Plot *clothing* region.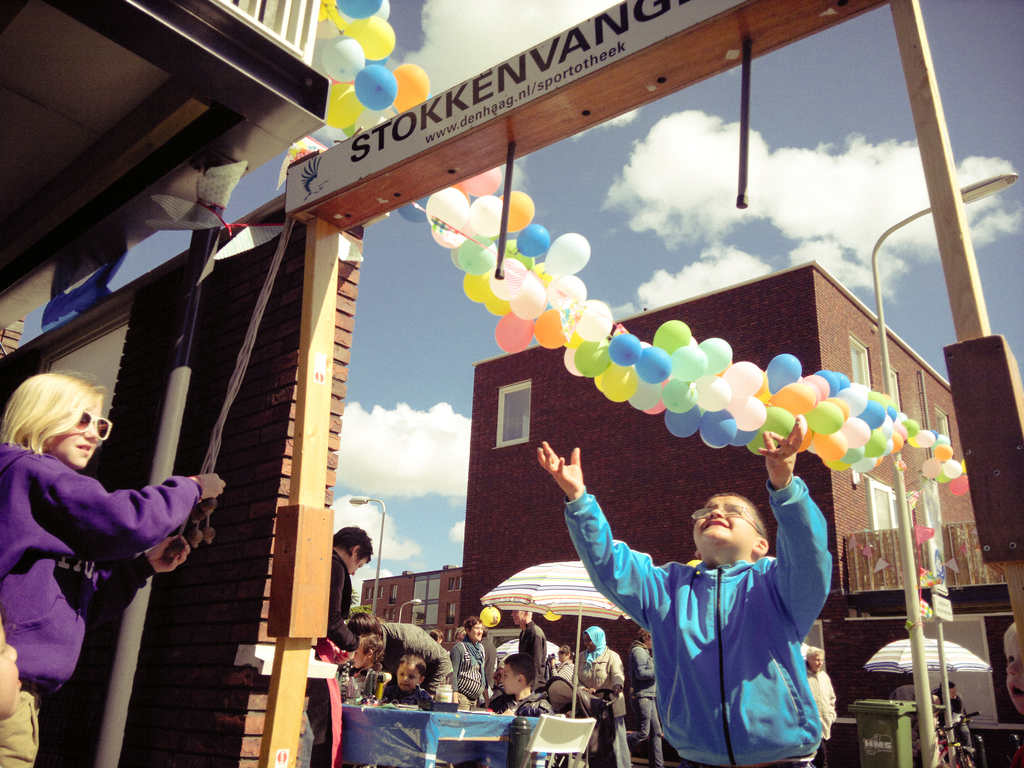
Plotted at bbox(886, 682, 918, 723).
